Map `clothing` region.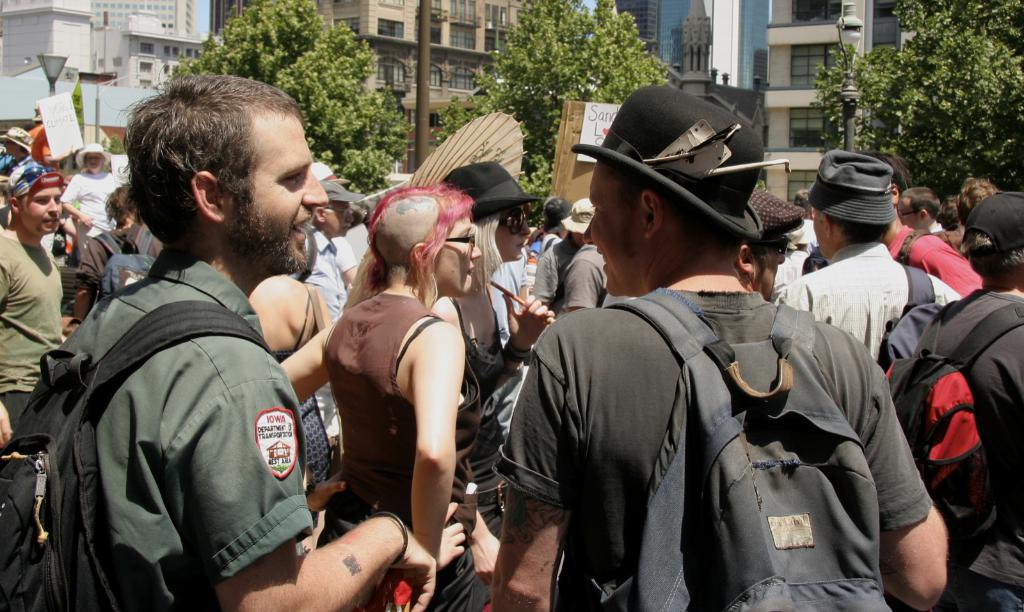
Mapped to (323,293,490,611).
